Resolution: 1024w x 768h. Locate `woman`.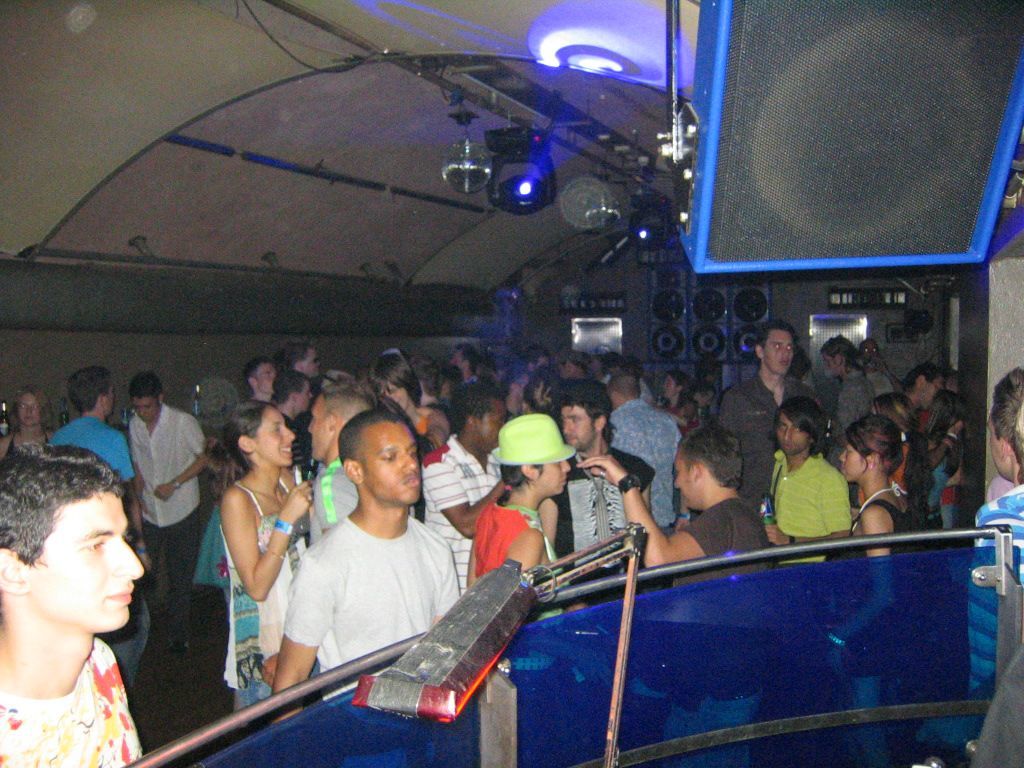
{"x1": 644, "y1": 372, "x2": 695, "y2": 451}.
